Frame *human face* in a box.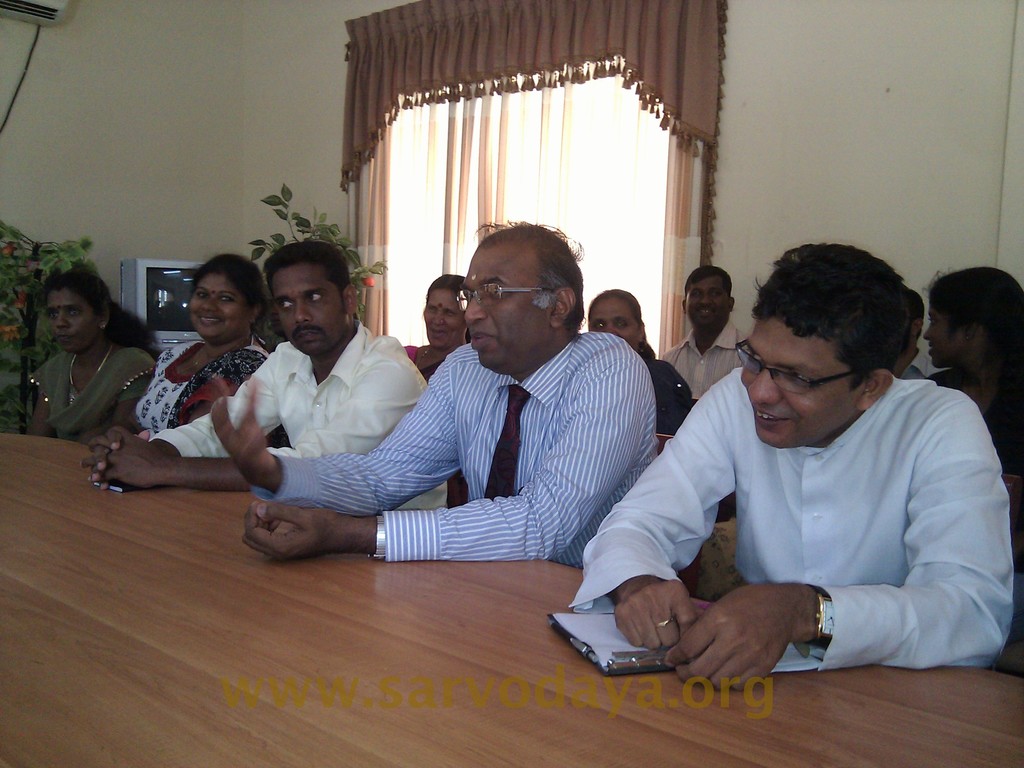
{"x1": 273, "y1": 267, "x2": 346, "y2": 359}.
